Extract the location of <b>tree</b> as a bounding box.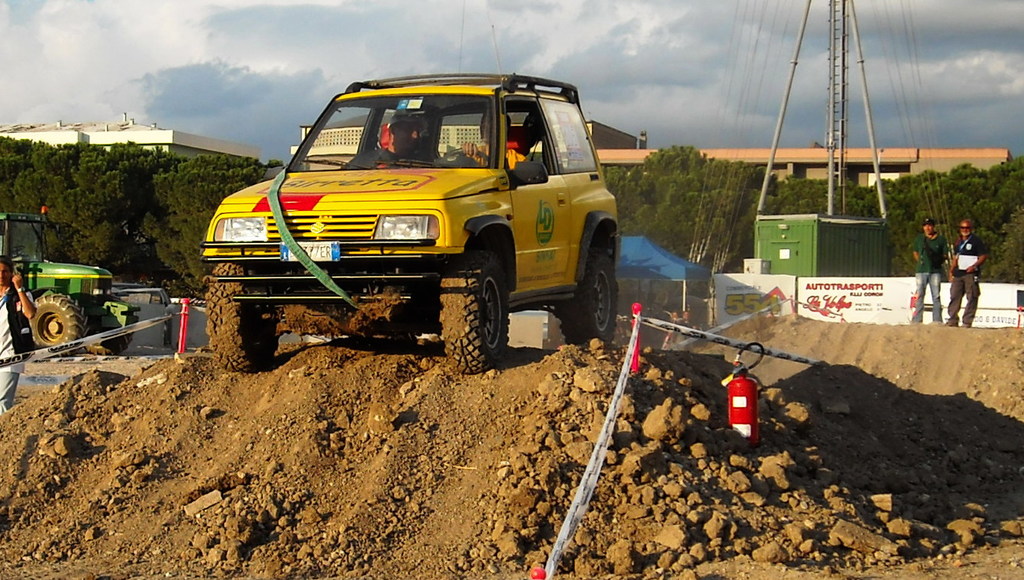
[x1=965, y1=151, x2=1023, y2=269].
